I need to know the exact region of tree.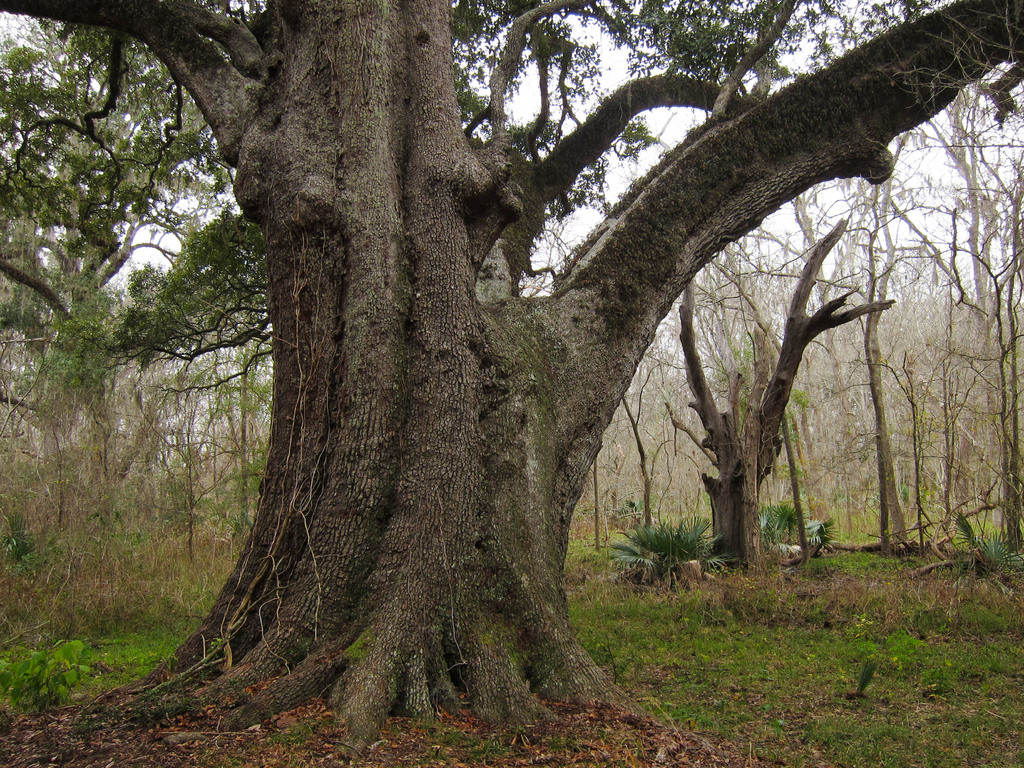
Region: <bbox>768, 93, 941, 574</bbox>.
